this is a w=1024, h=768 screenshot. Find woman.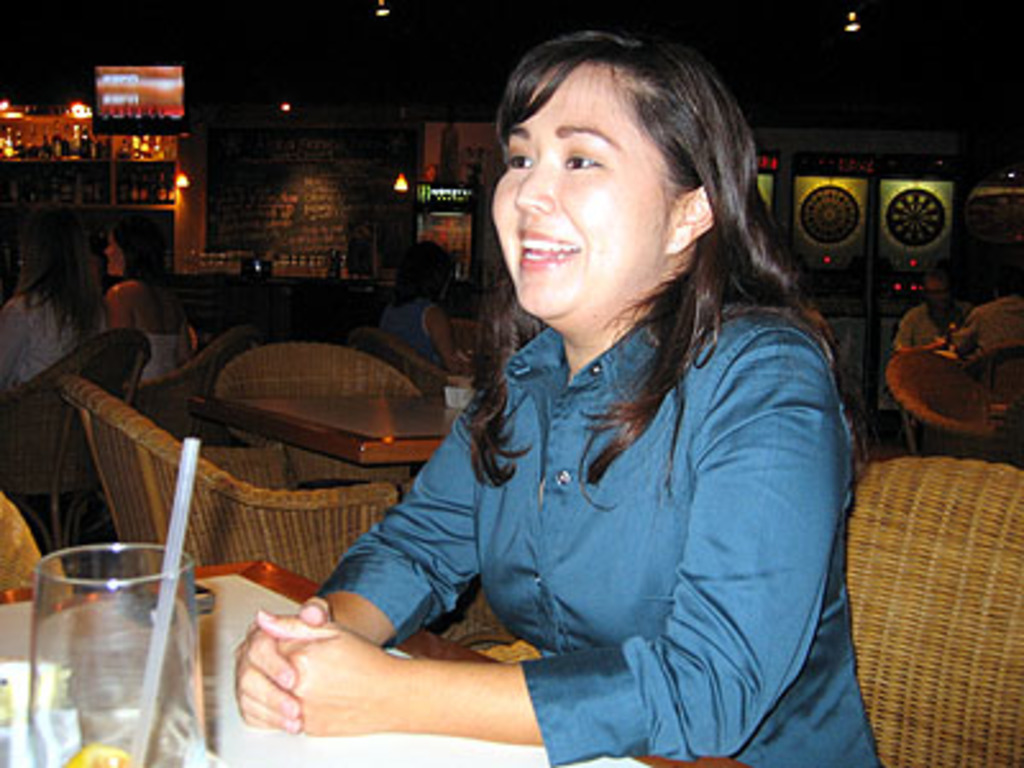
Bounding box: <bbox>379, 241, 474, 376</bbox>.
